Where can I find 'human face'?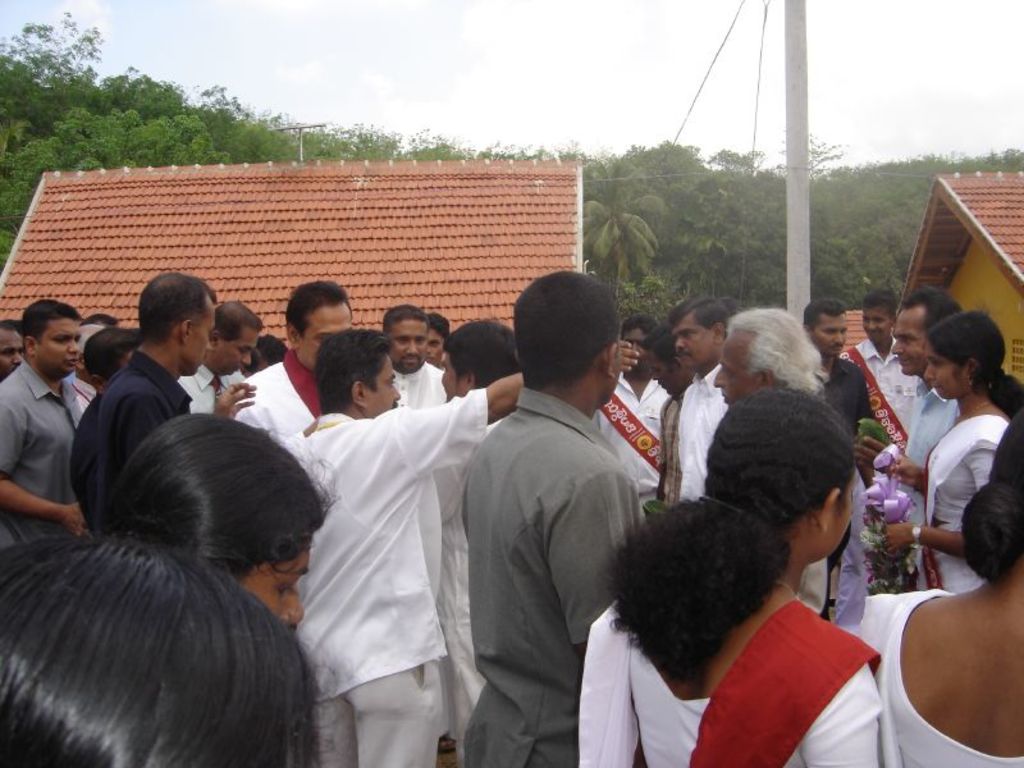
You can find it at [241, 544, 312, 632].
